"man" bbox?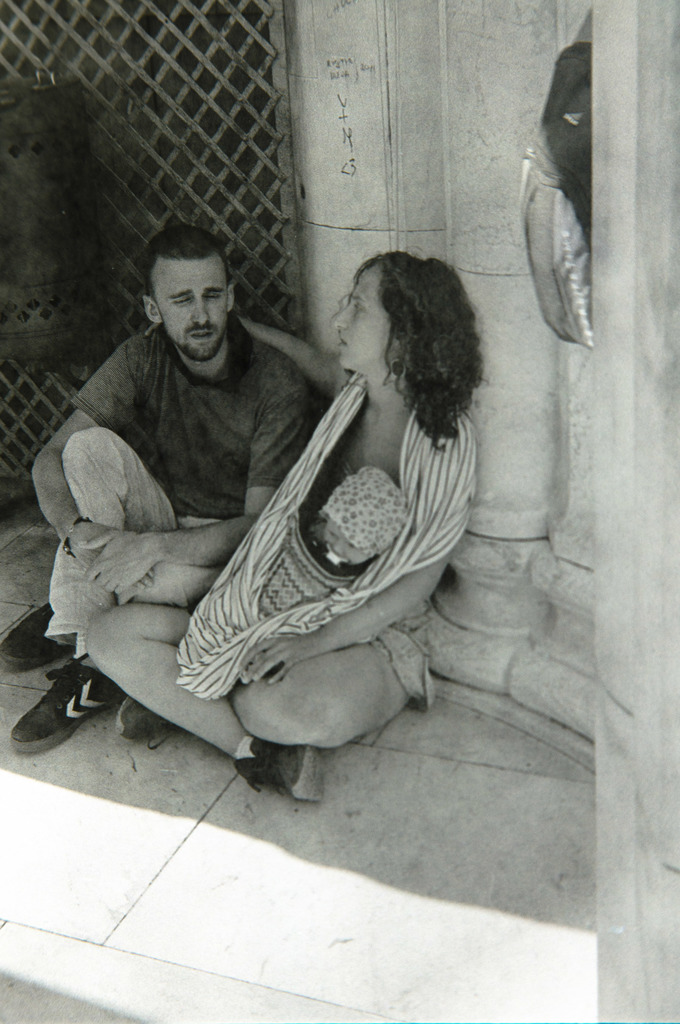
40 221 348 773
